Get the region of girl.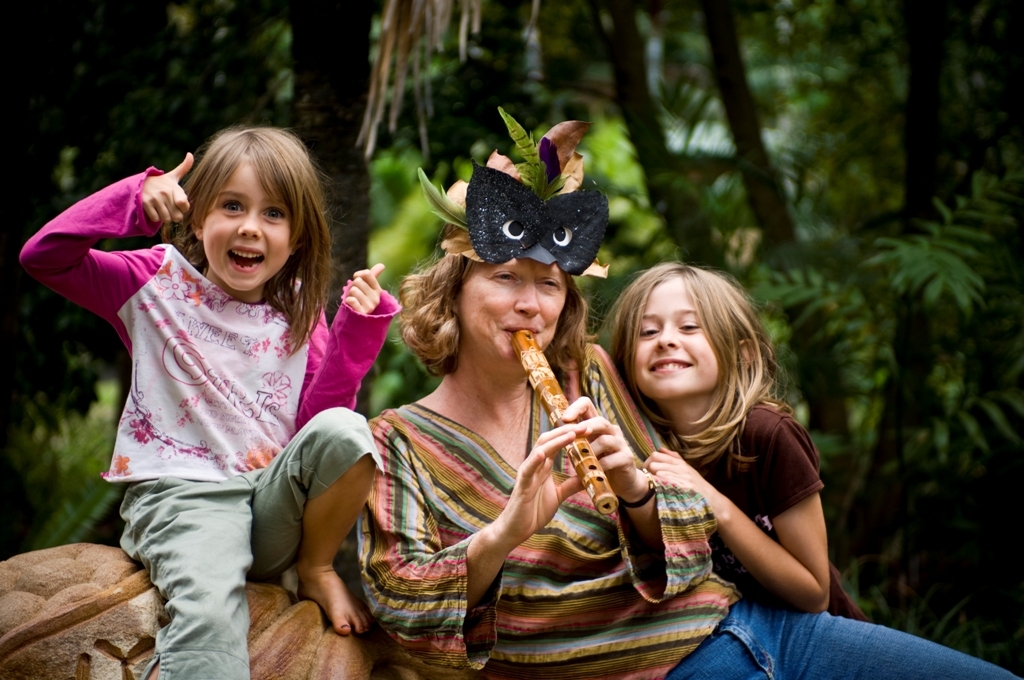
(x1=15, y1=124, x2=402, y2=679).
